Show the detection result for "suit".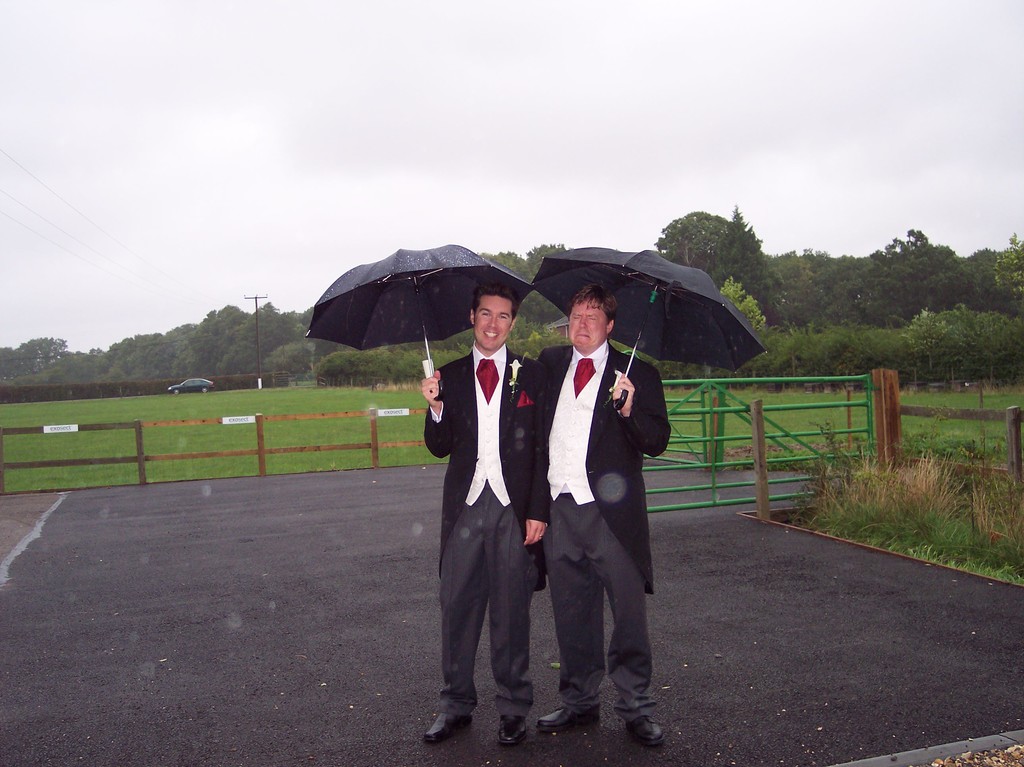
[x1=424, y1=344, x2=534, y2=716].
